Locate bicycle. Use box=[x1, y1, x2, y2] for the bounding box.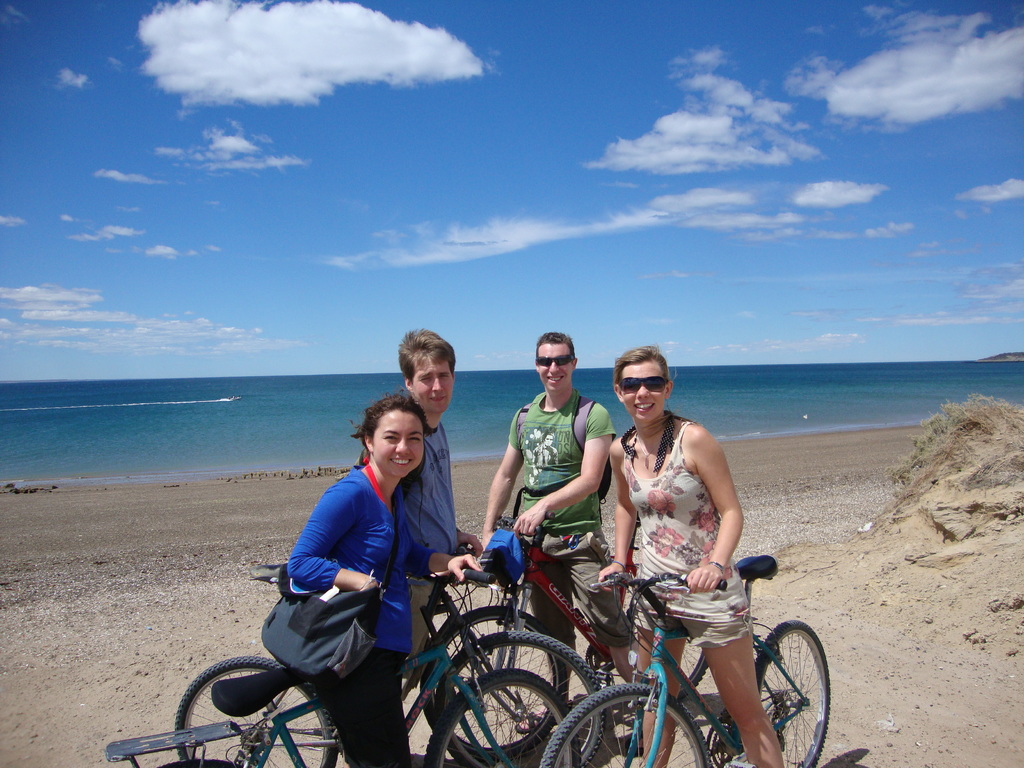
box=[420, 516, 708, 762].
